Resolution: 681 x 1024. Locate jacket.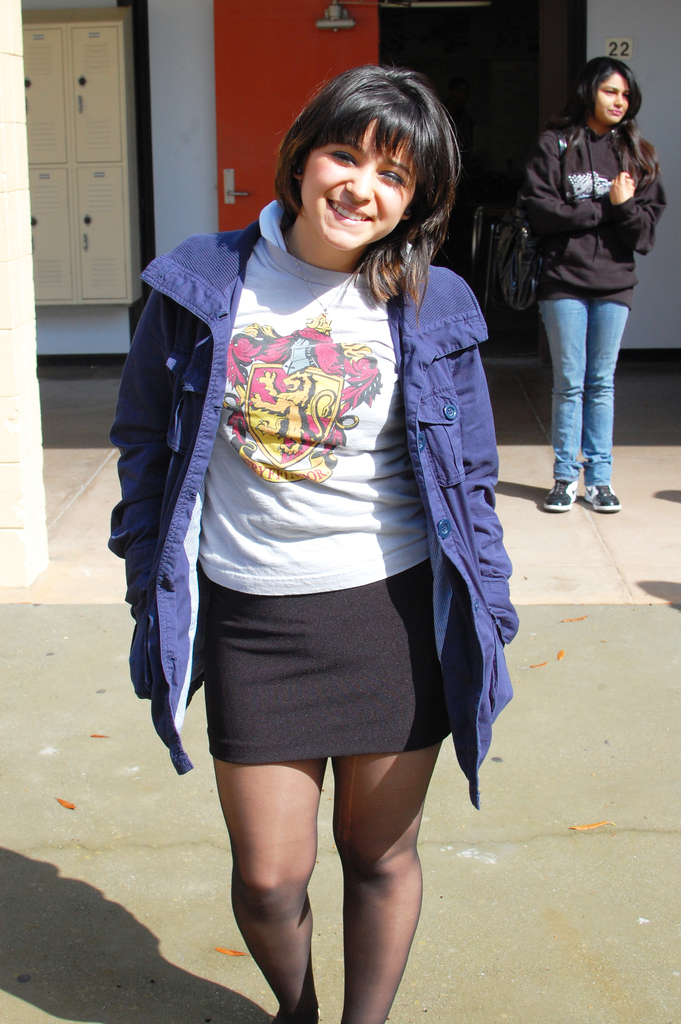
bbox(507, 76, 666, 282).
